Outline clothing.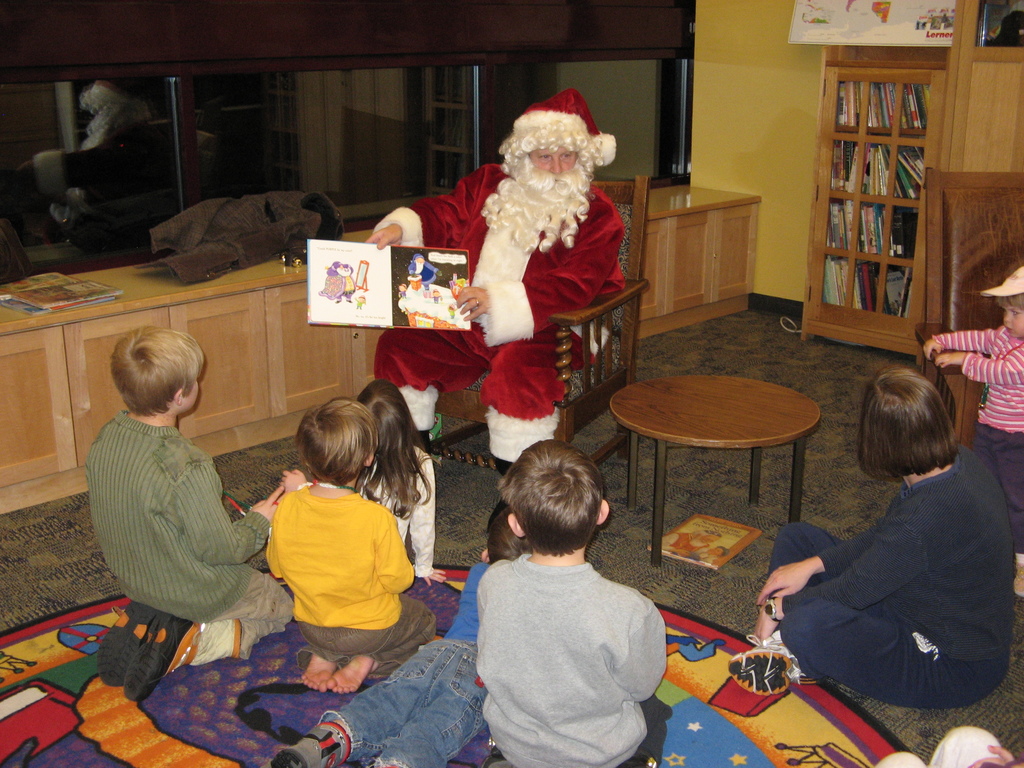
Outline: [left=355, top=438, right=439, bottom=585].
